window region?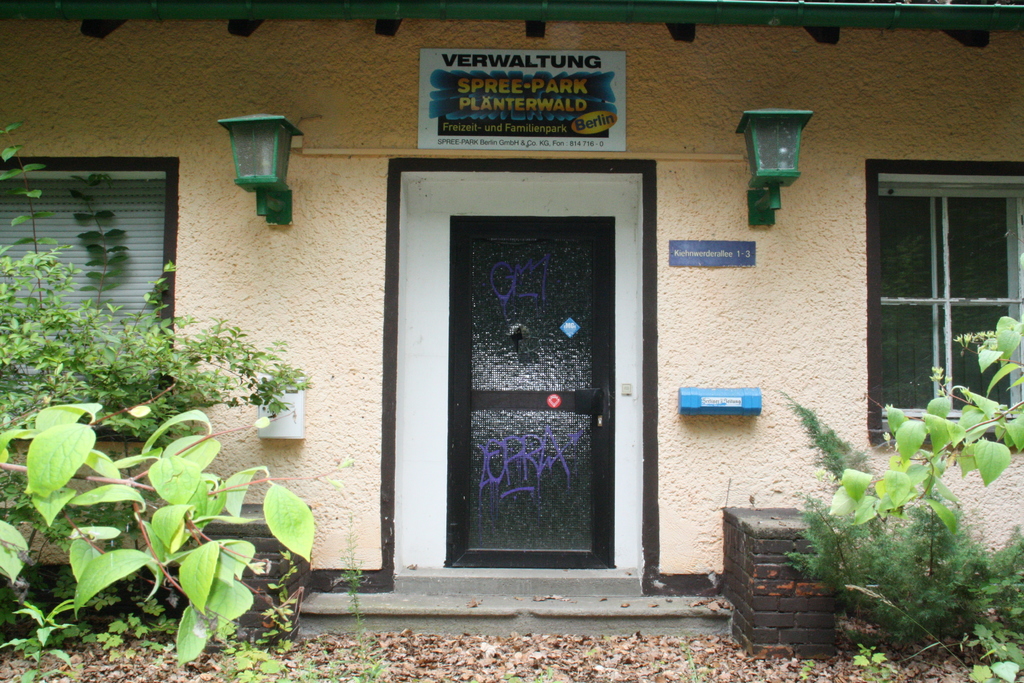
[x1=865, y1=162, x2=1023, y2=445]
